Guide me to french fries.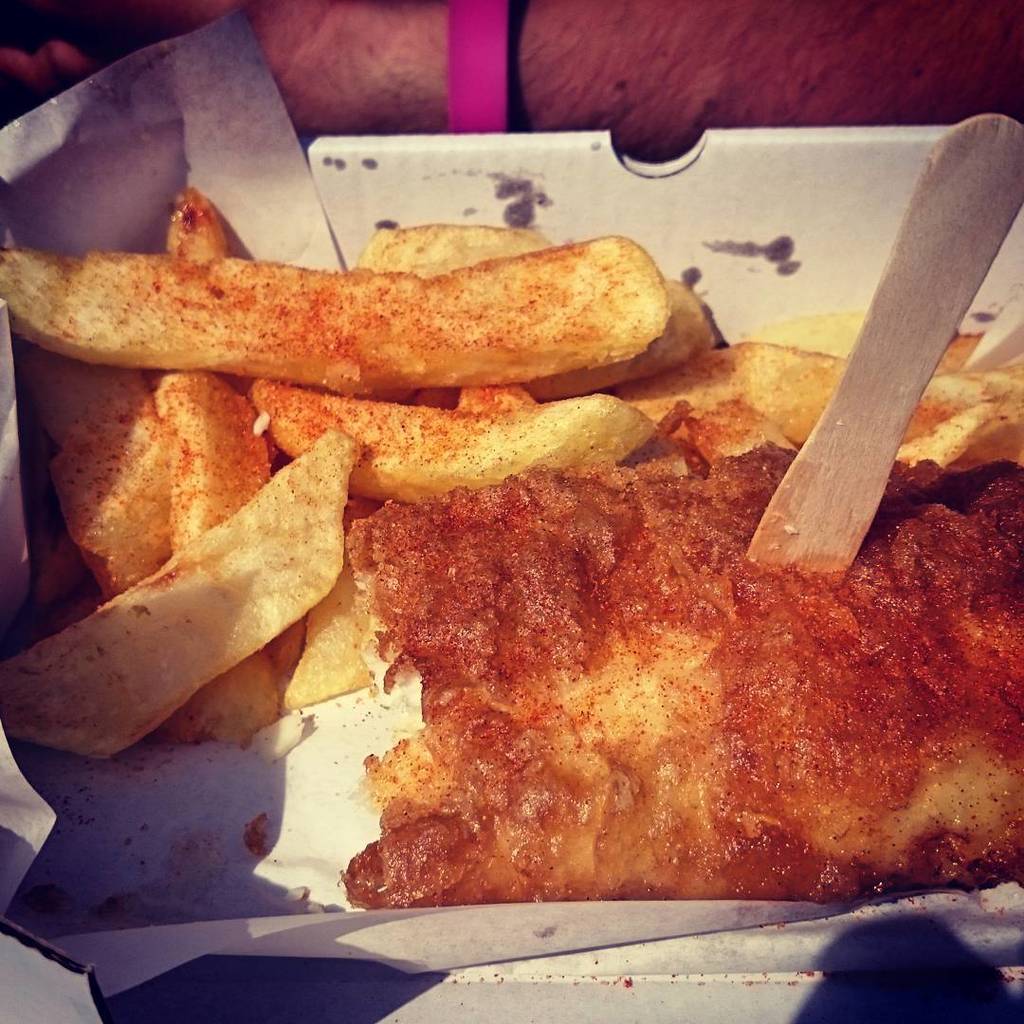
Guidance: <box>155,367,285,751</box>.
